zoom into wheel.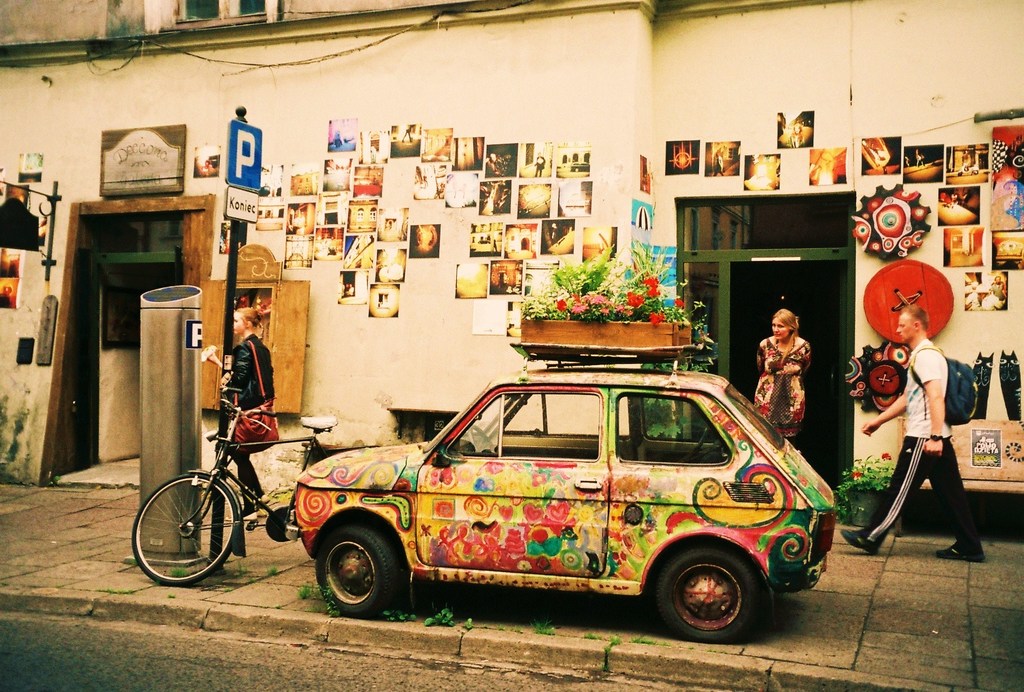
Zoom target: locate(315, 522, 406, 620).
